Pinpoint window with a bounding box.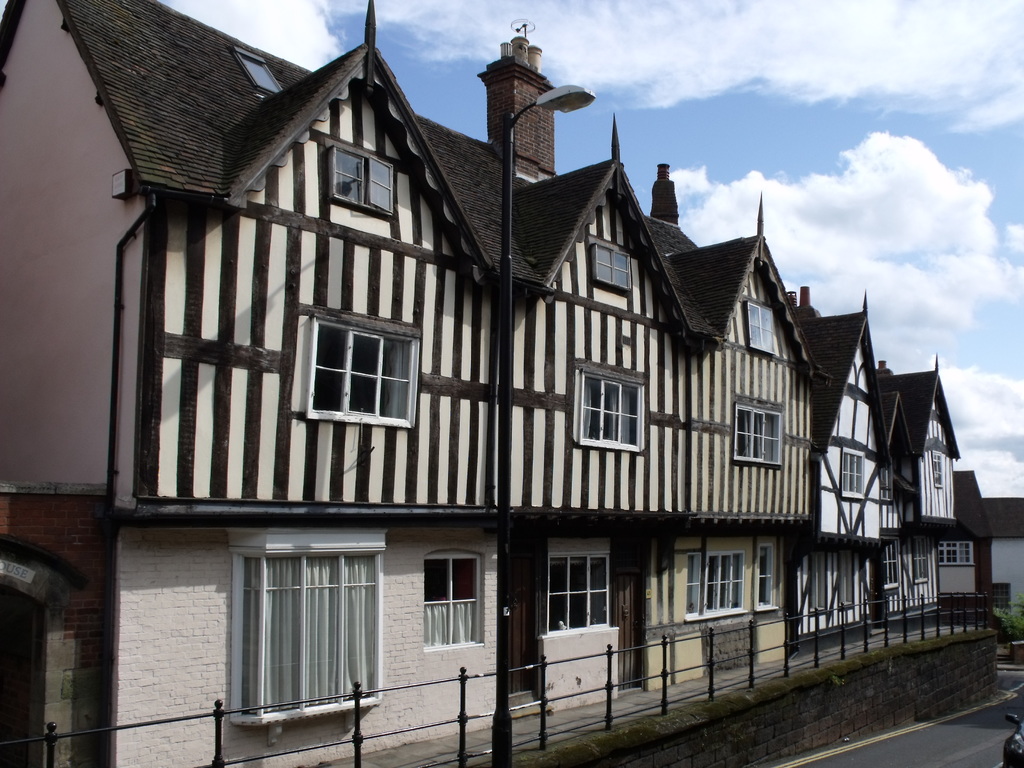
{"x1": 292, "y1": 311, "x2": 425, "y2": 424}.
